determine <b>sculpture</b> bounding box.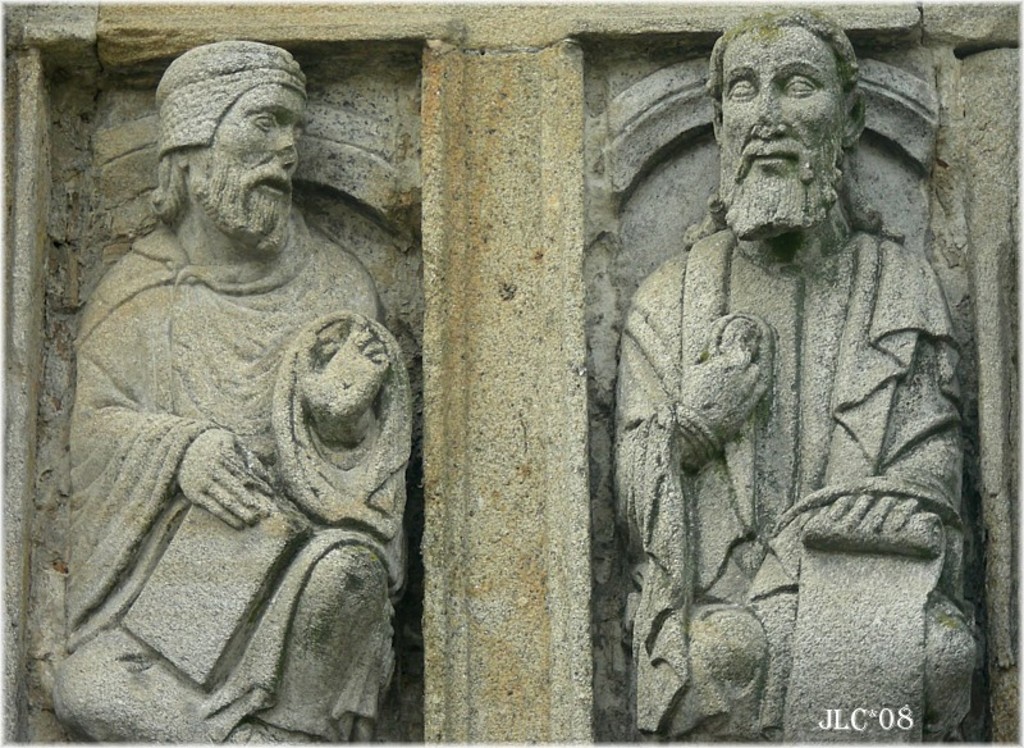
Determined: [40,46,425,747].
